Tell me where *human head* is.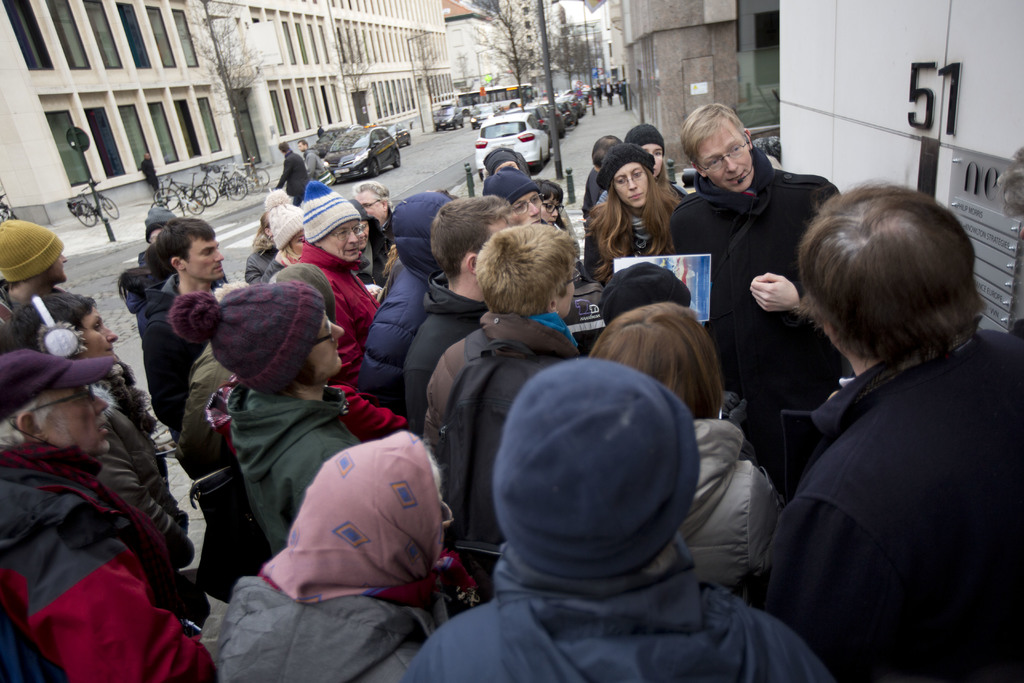
*human head* is at l=156, t=214, r=228, b=284.
